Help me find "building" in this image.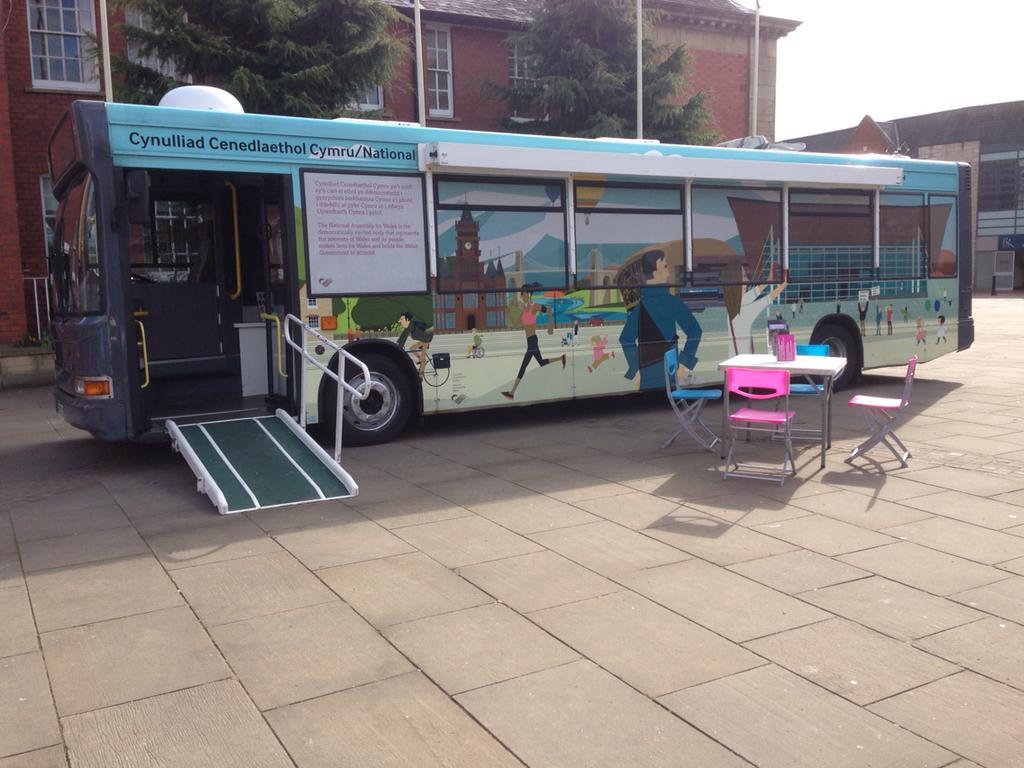
Found it: x1=0, y1=0, x2=794, y2=397.
